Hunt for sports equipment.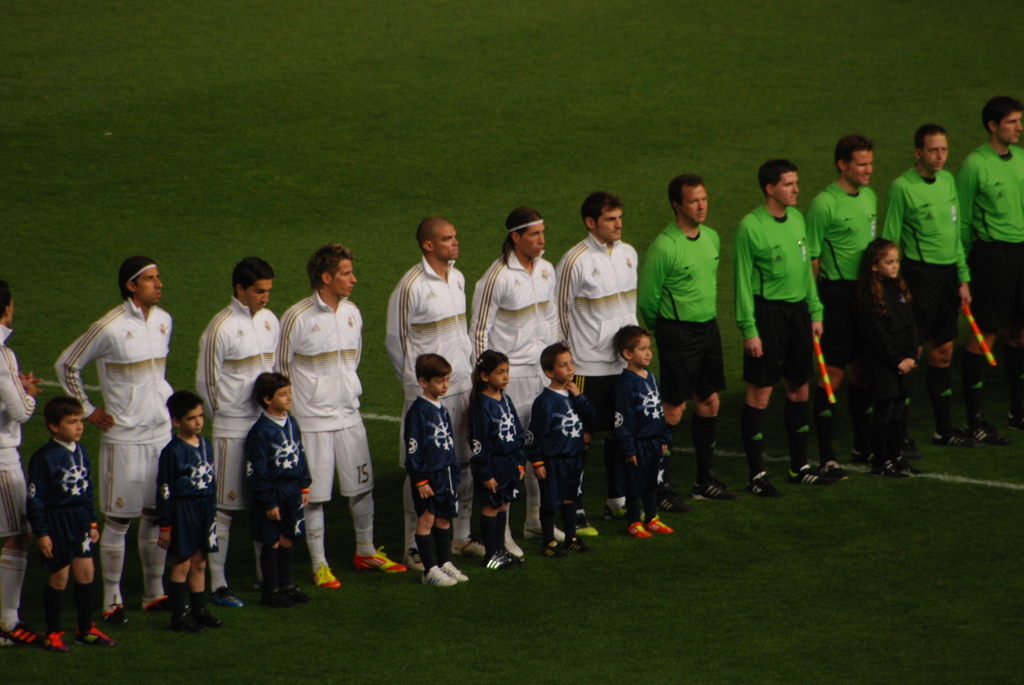
Hunted down at [left=354, top=543, right=406, bottom=571].
